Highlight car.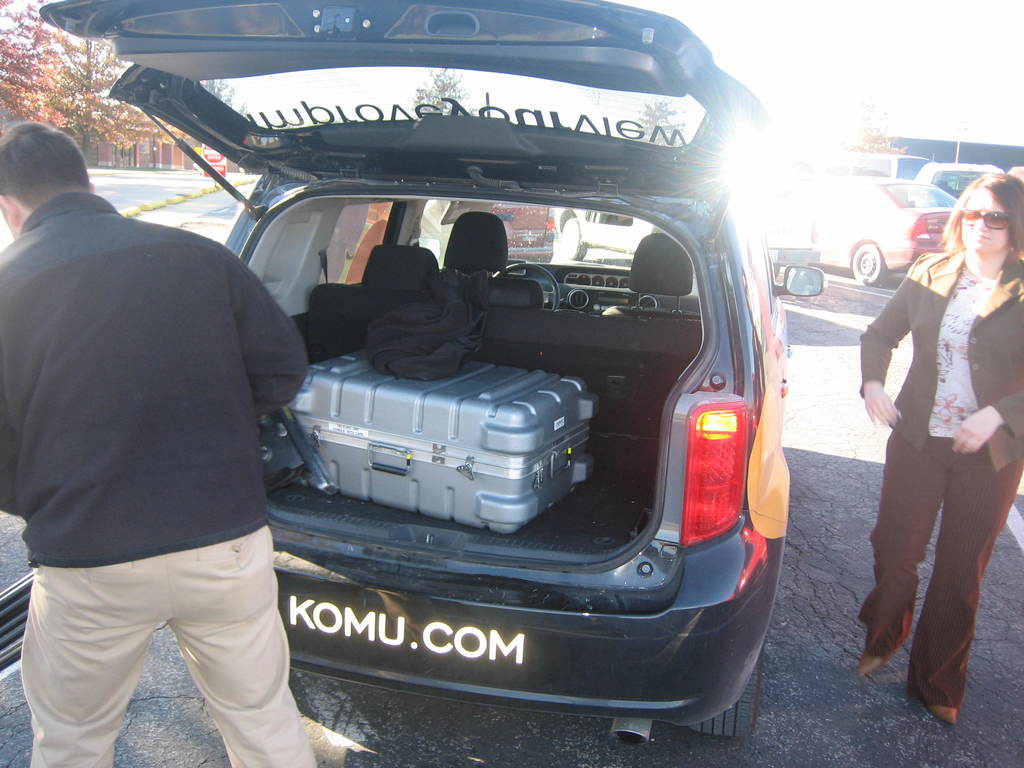
Highlighted region: <region>36, 0, 825, 748</region>.
